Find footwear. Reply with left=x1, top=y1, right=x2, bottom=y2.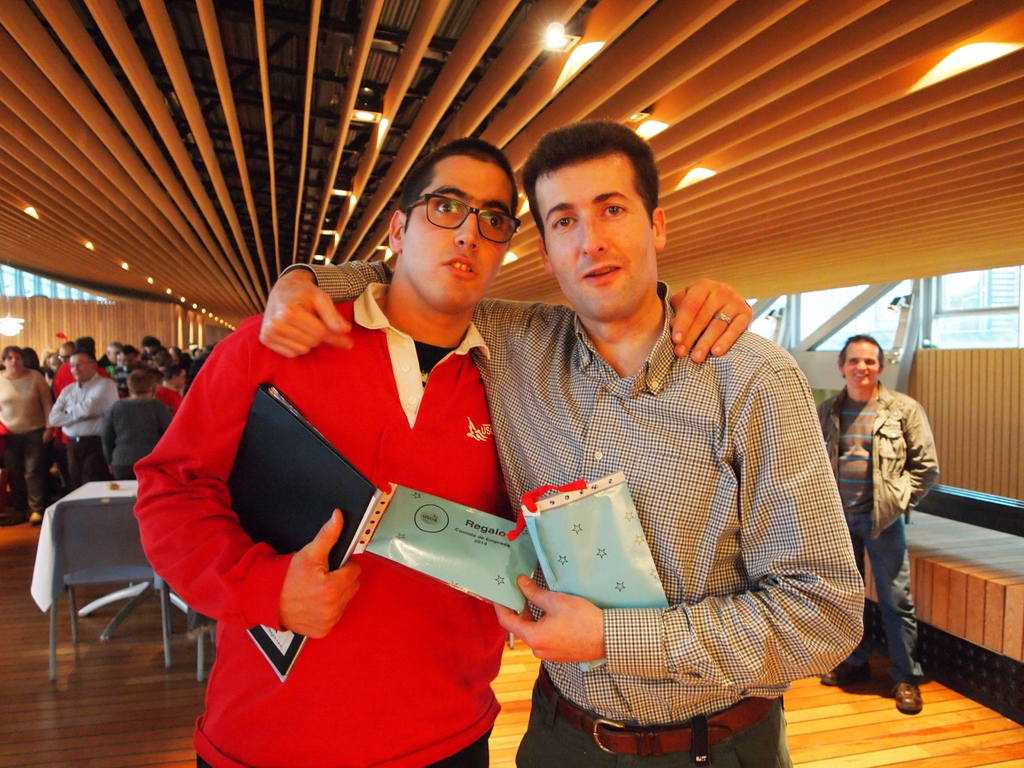
left=891, top=684, right=923, bottom=717.
